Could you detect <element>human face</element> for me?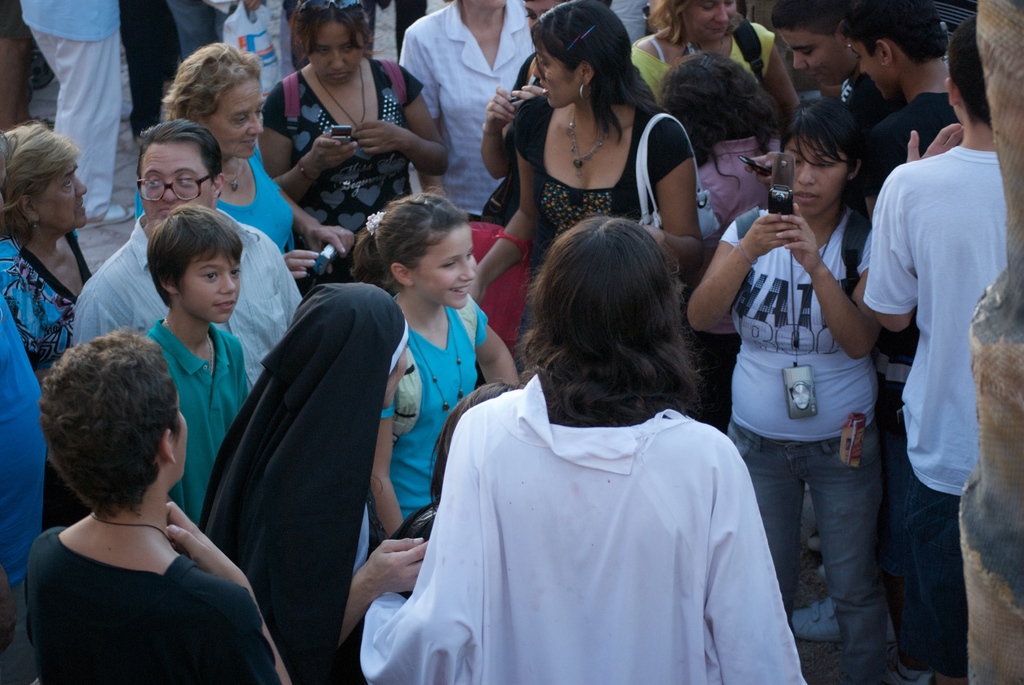
Detection result: bbox(204, 72, 263, 153).
